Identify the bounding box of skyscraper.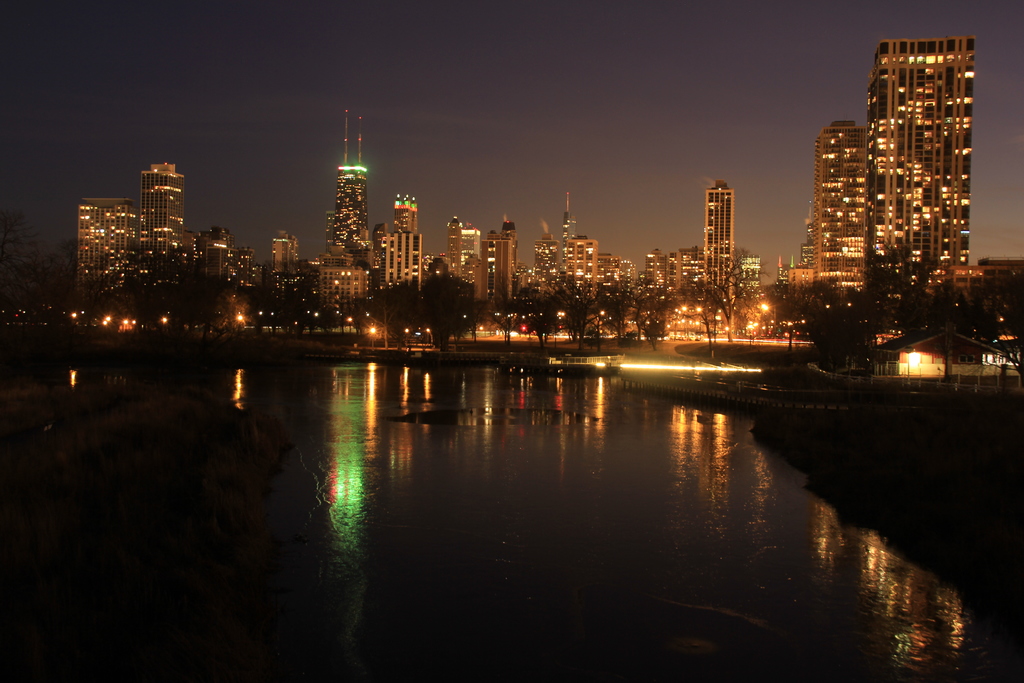
704/179/738/336.
